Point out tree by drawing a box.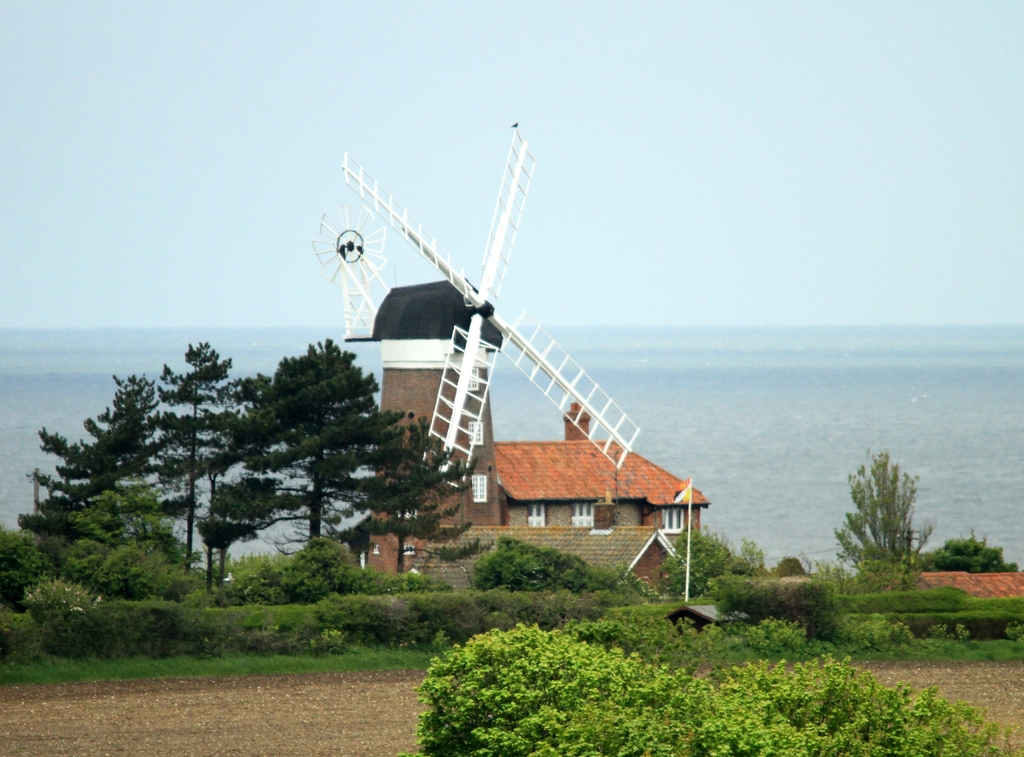
l=845, t=442, r=932, b=588.
